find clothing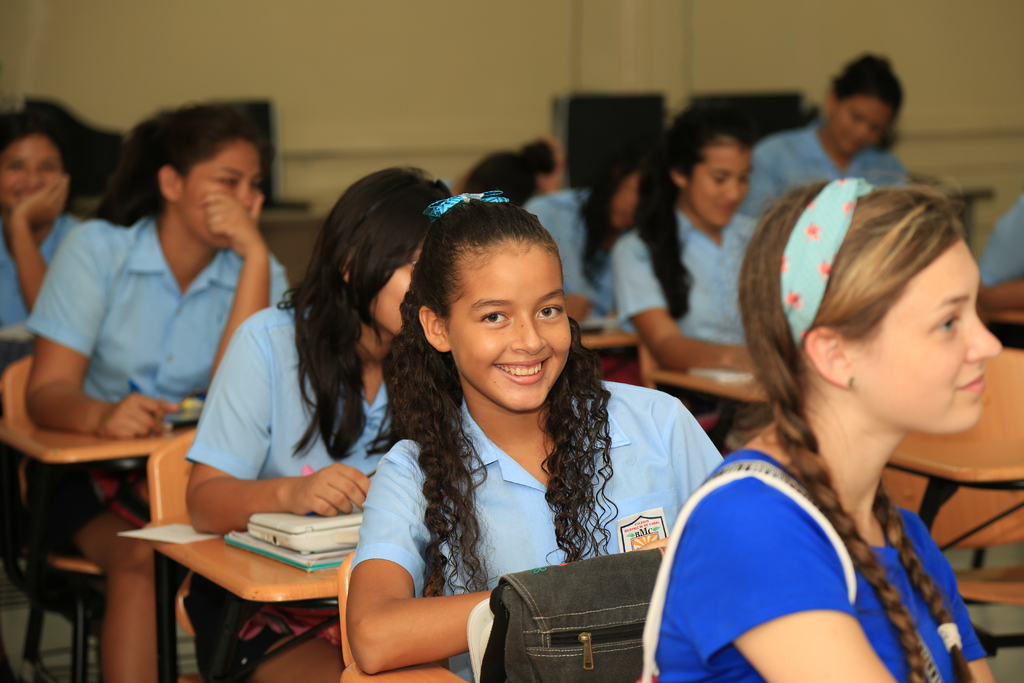
x1=530 y1=188 x2=614 y2=324
